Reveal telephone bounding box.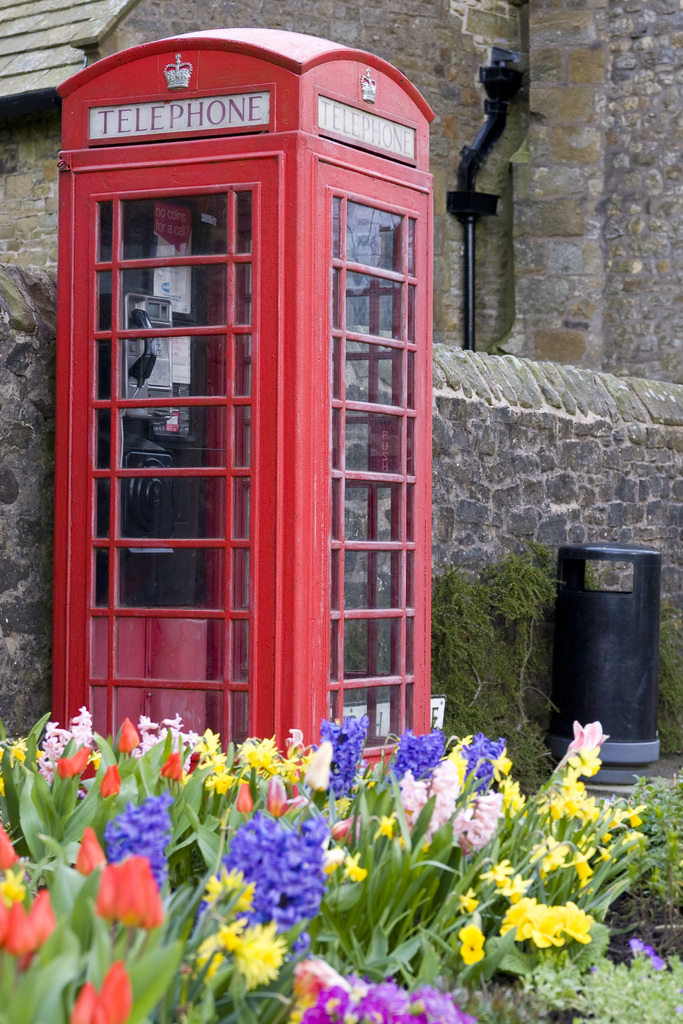
Revealed: box=[97, 292, 176, 427].
